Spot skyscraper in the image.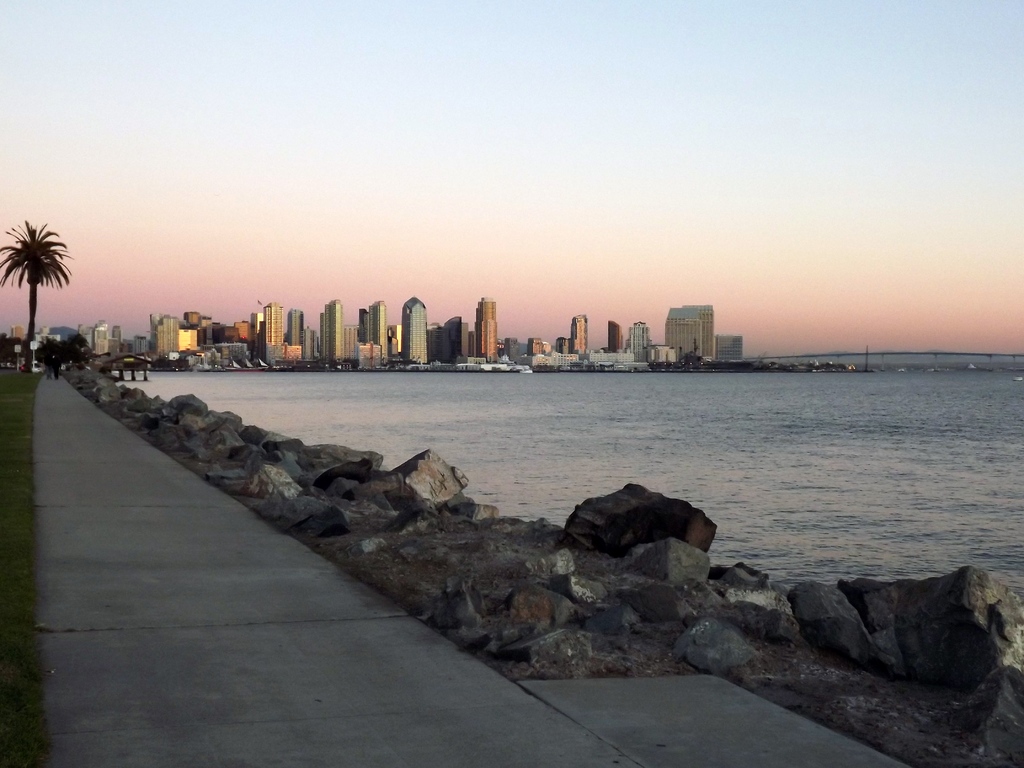
skyscraper found at x1=604 y1=316 x2=623 y2=357.
